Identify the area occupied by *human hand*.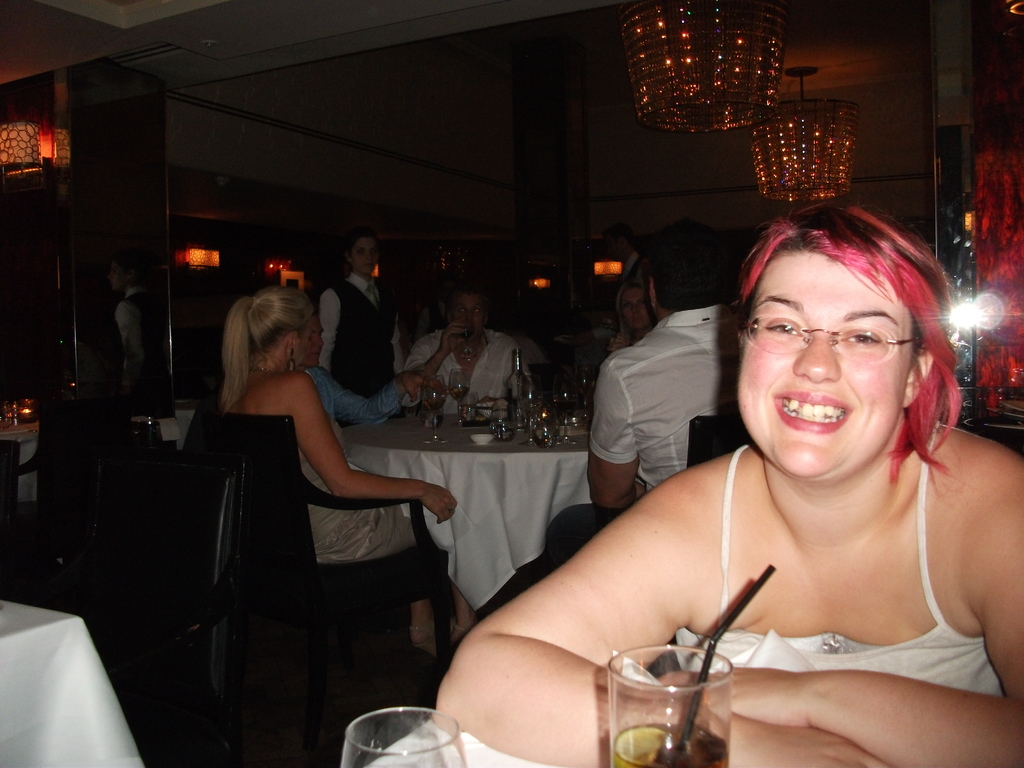
Area: 653:666:808:730.
